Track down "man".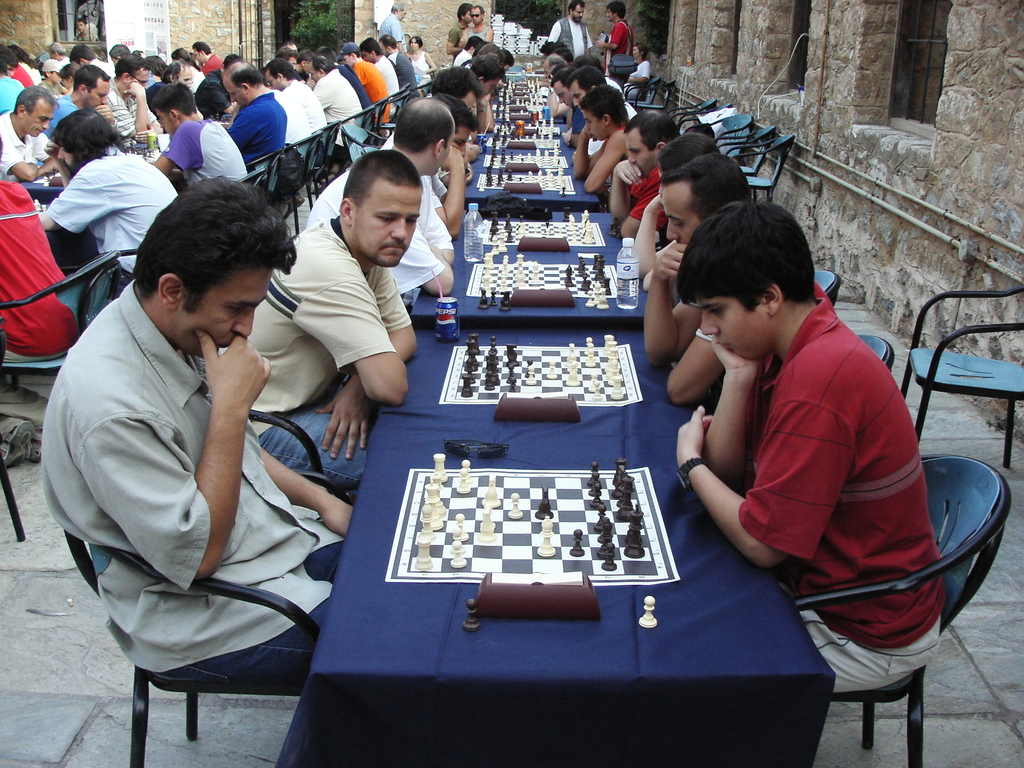
Tracked to box(606, 95, 673, 238).
